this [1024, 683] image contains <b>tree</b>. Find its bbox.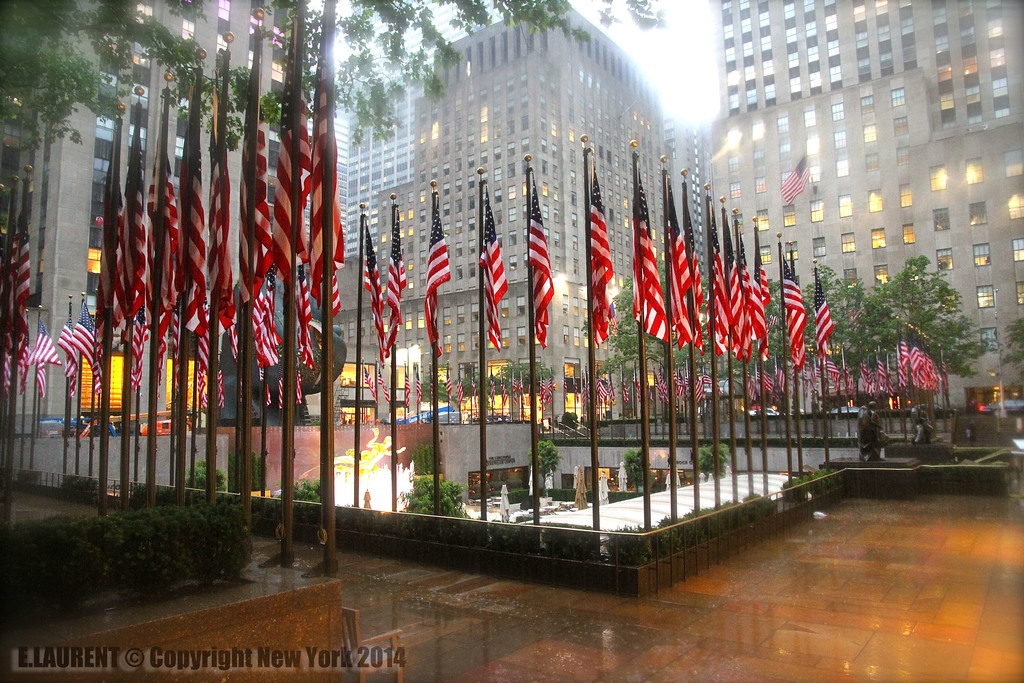
crop(0, 0, 671, 145).
